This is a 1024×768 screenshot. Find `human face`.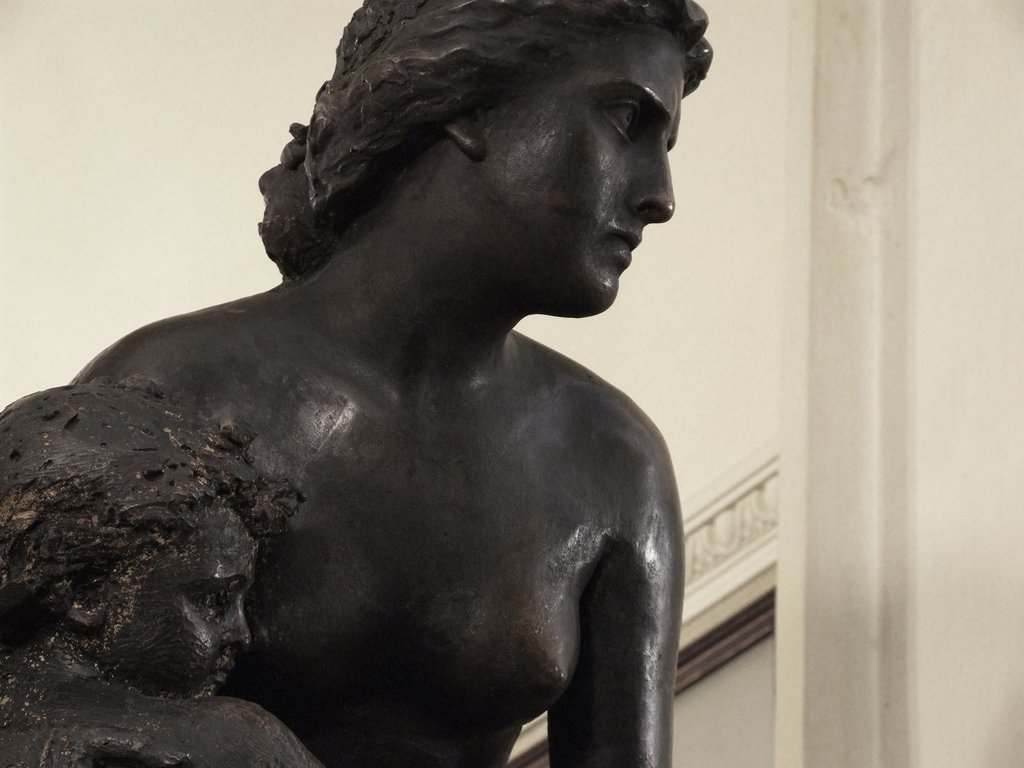
Bounding box: <bbox>492, 23, 682, 310</bbox>.
